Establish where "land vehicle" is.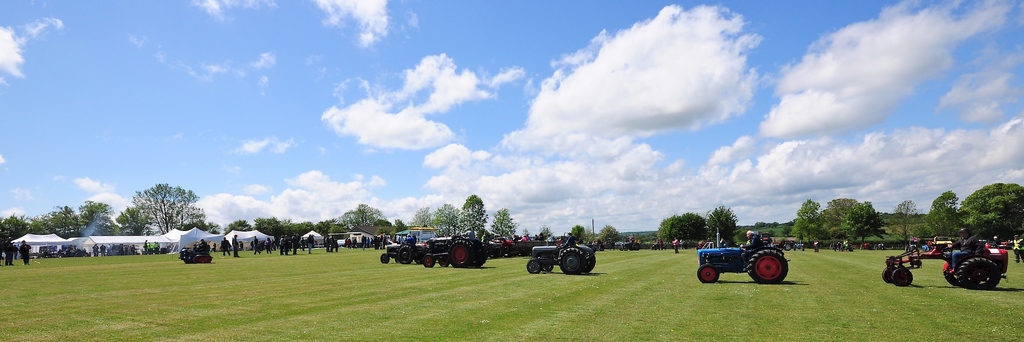
Established at region(380, 241, 428, 264).
